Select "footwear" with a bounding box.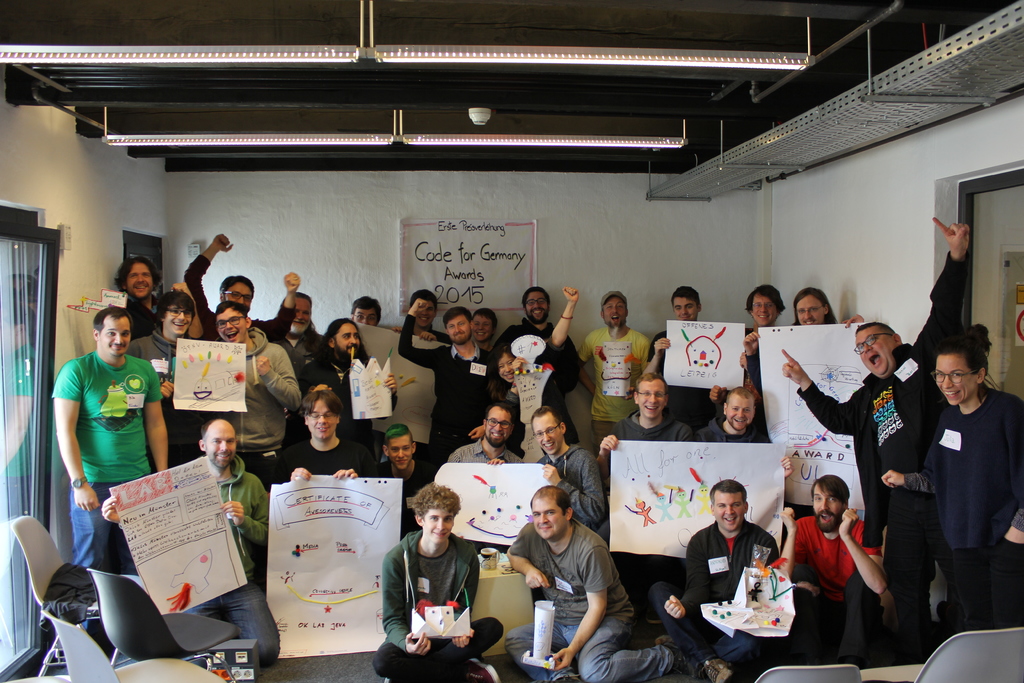
region(542, 672, 579, 682).
